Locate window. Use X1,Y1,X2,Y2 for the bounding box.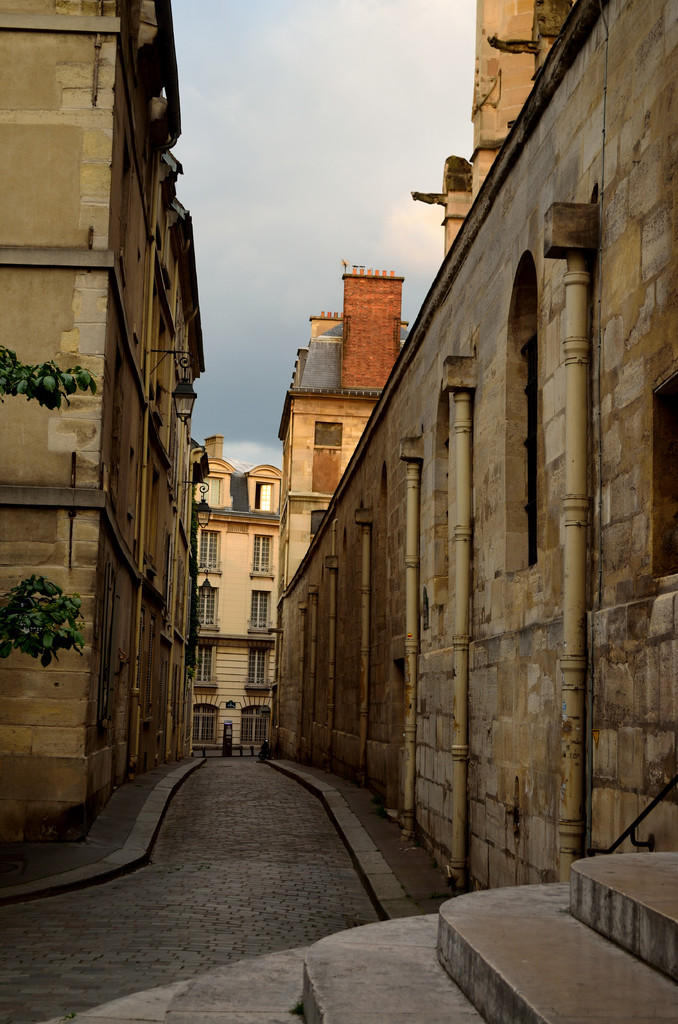
193,703,220,744.
